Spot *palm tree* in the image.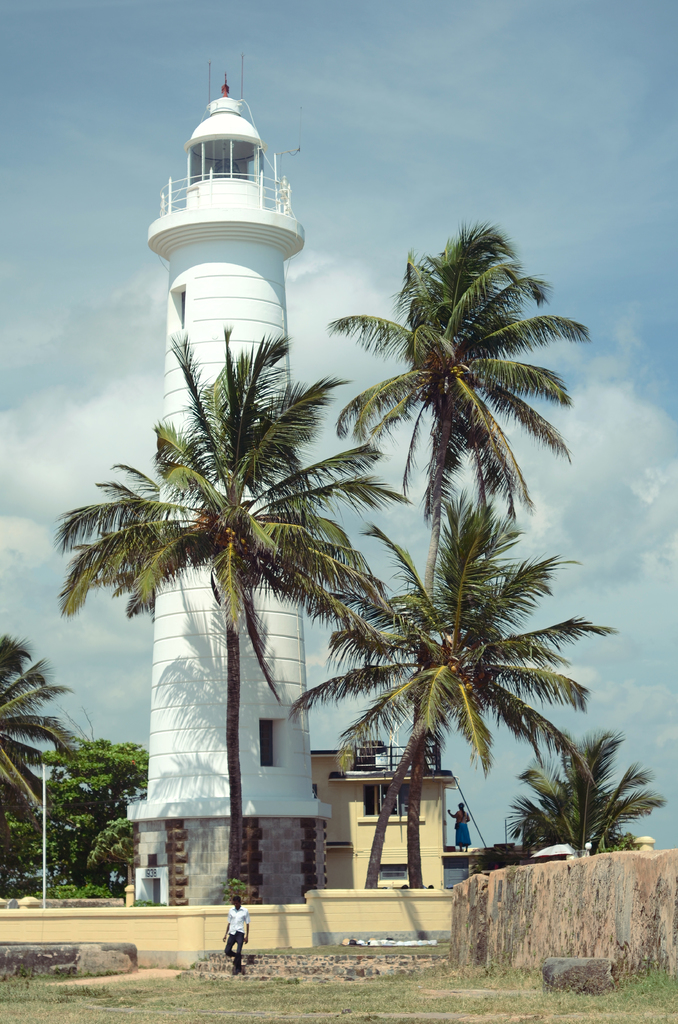
*palm tree* found at [52,323,414,913].
